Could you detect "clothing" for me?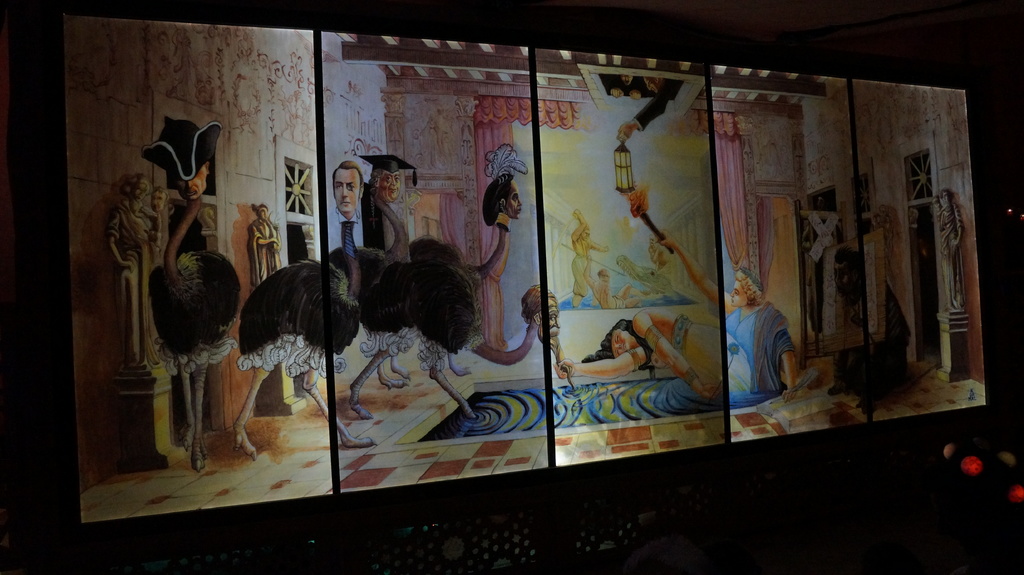
Detection result: left=612, top=293, right=625, bottom=308.
